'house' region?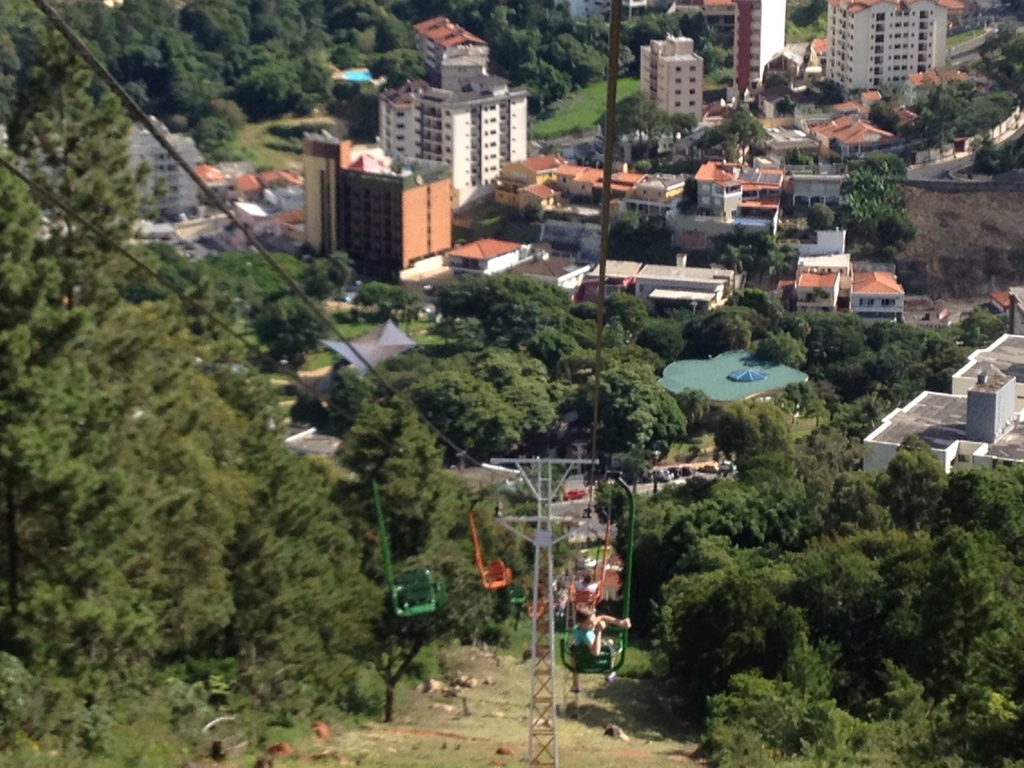
[left=591, top=252, right=637, bottom=297]
